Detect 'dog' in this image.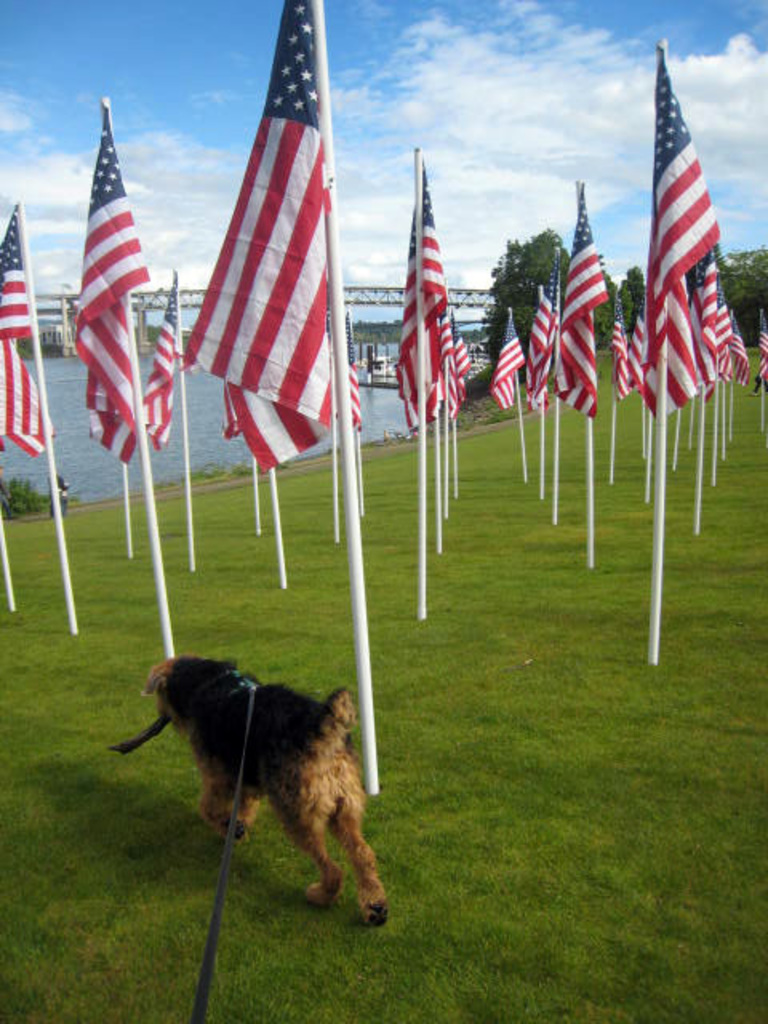
Detection: rect(141, 650, 386, 930).
